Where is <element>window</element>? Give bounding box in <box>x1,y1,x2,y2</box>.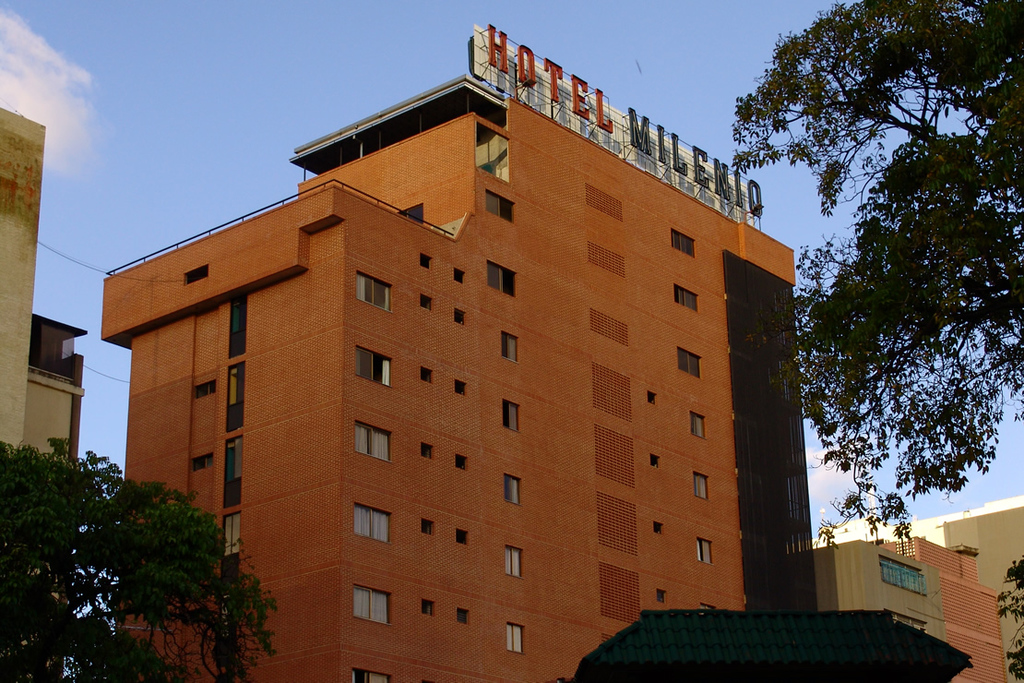
<box>456,374,469,398</box>.
